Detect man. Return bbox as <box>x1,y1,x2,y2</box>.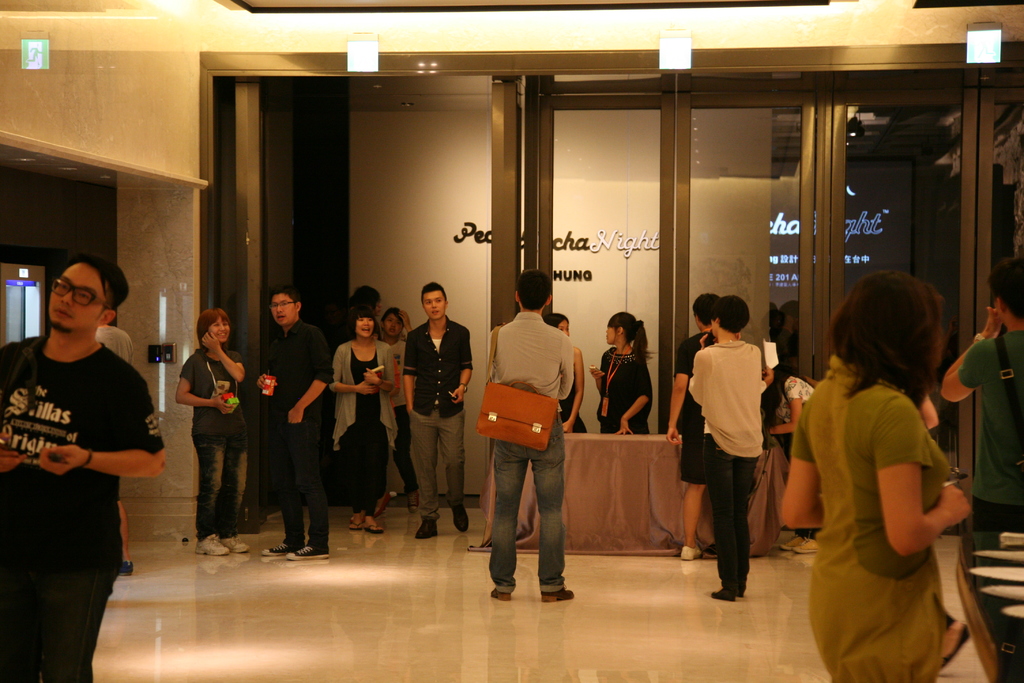
<box>662,293,726,561</box>.
